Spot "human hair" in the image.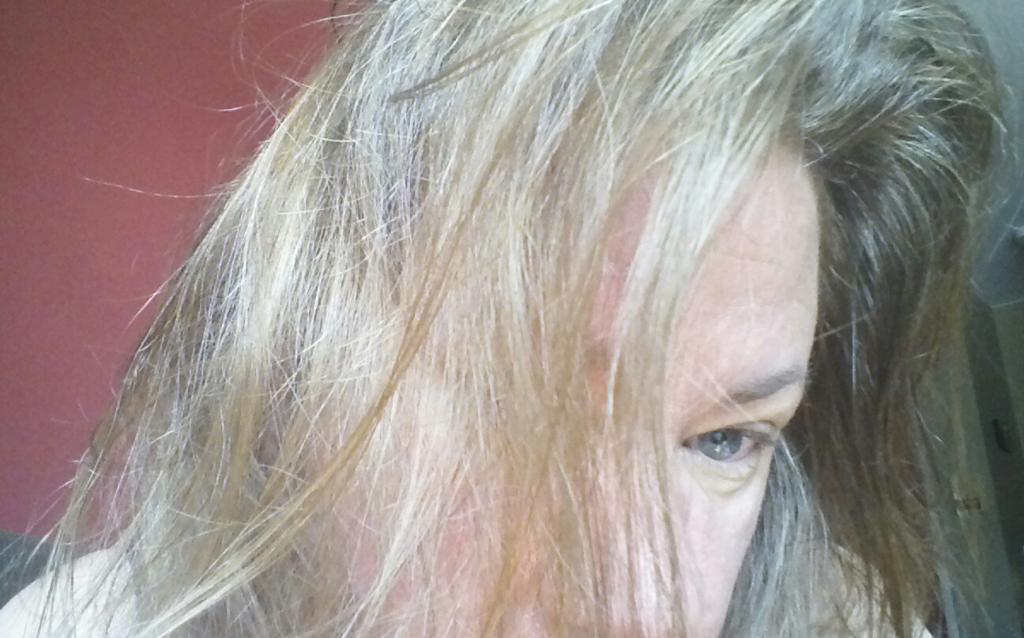
"human hair" found at x1=6 y1=2 x2=1023 y2=637.
